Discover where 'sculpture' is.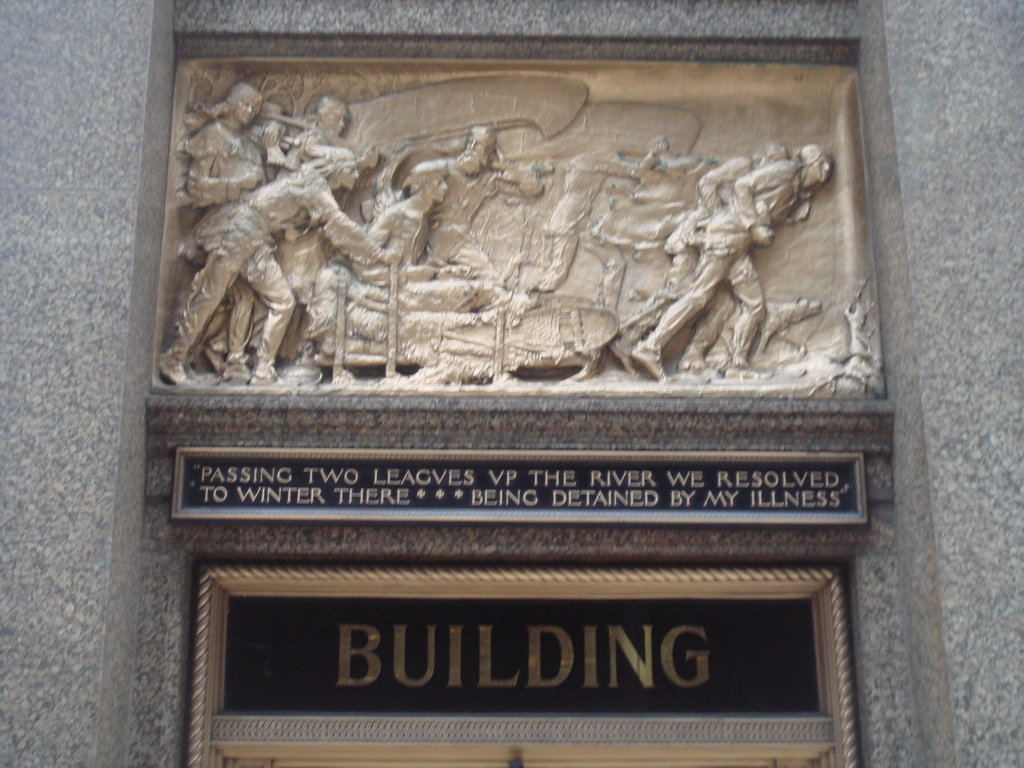
Discovered at 626 141 837 379.
